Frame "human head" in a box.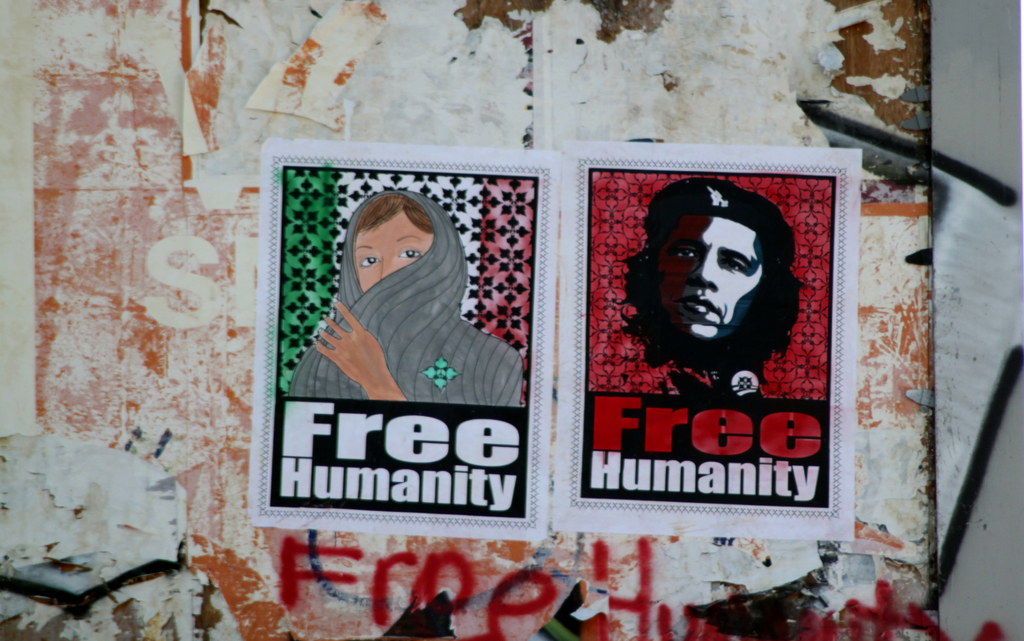
[x1=649, y1=185, x2=788, y2=352].
